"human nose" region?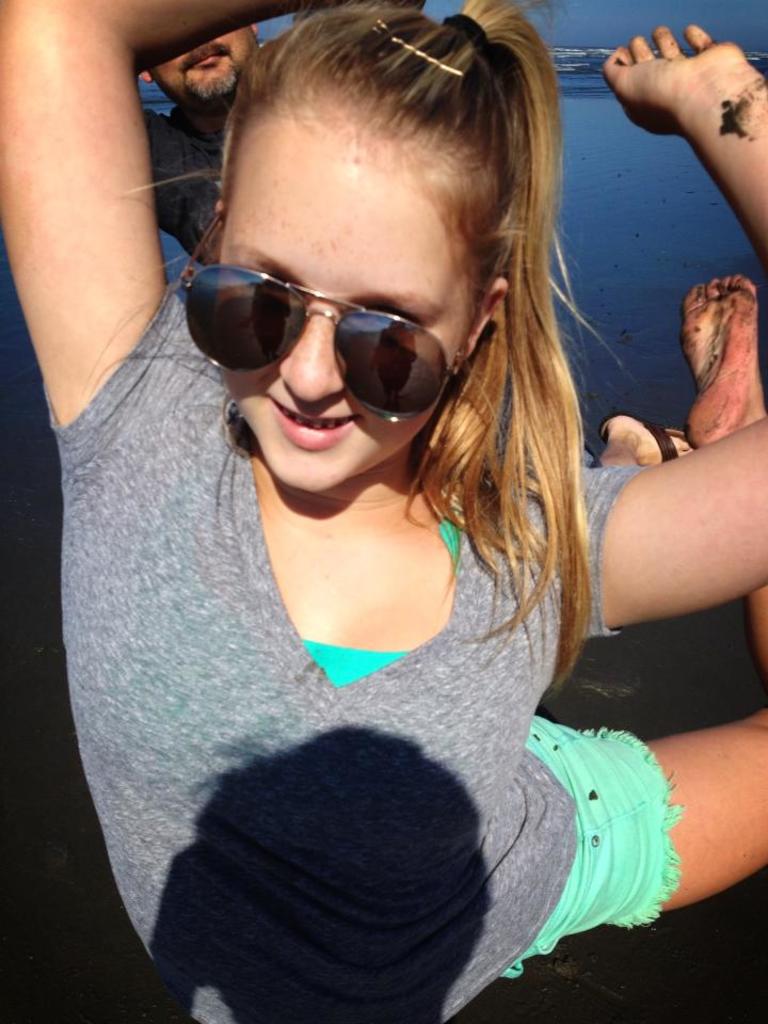
rect(268, 307, 348, 396)
